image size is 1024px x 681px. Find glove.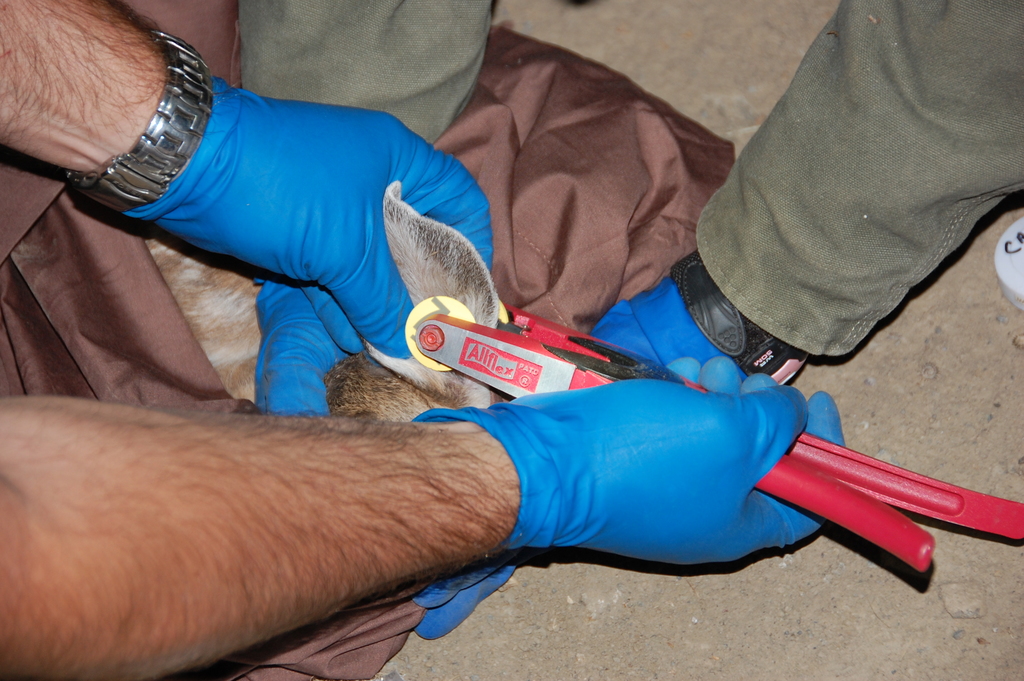
detection(251, 277, 337, 410).
